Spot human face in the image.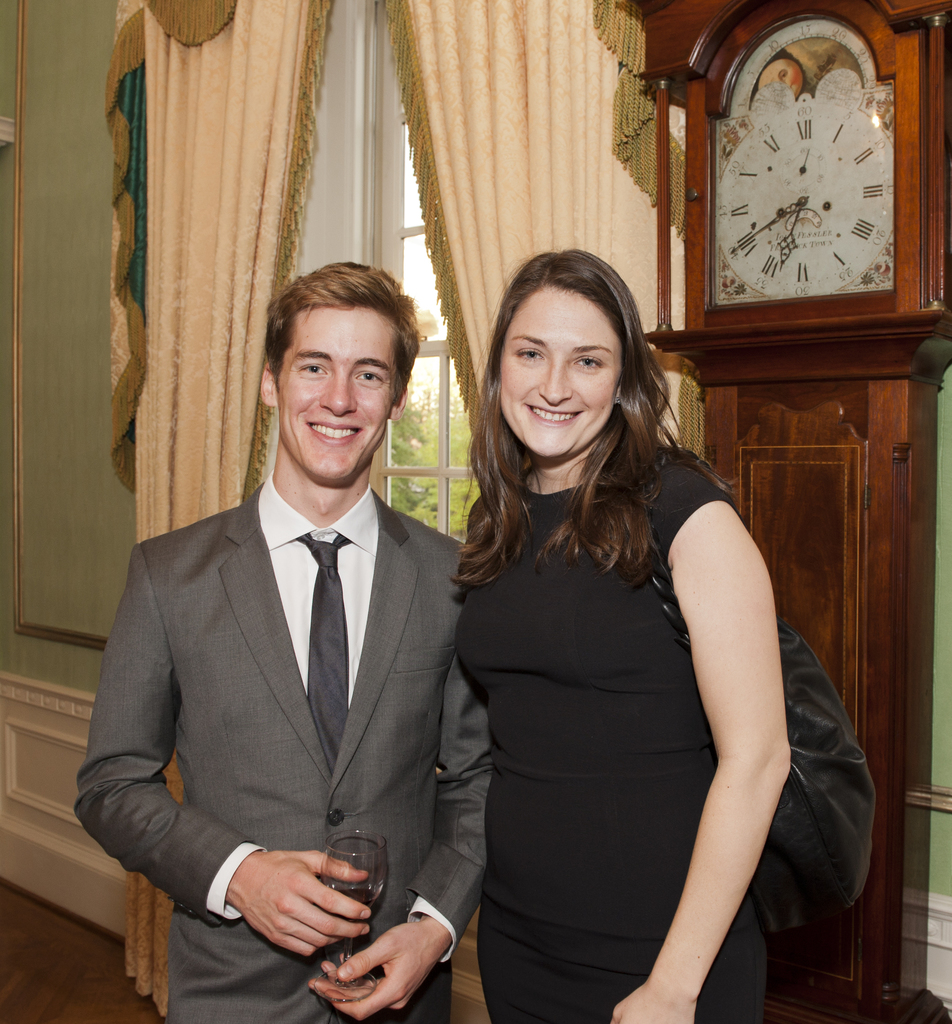
human face found at 755 55 803 99.
